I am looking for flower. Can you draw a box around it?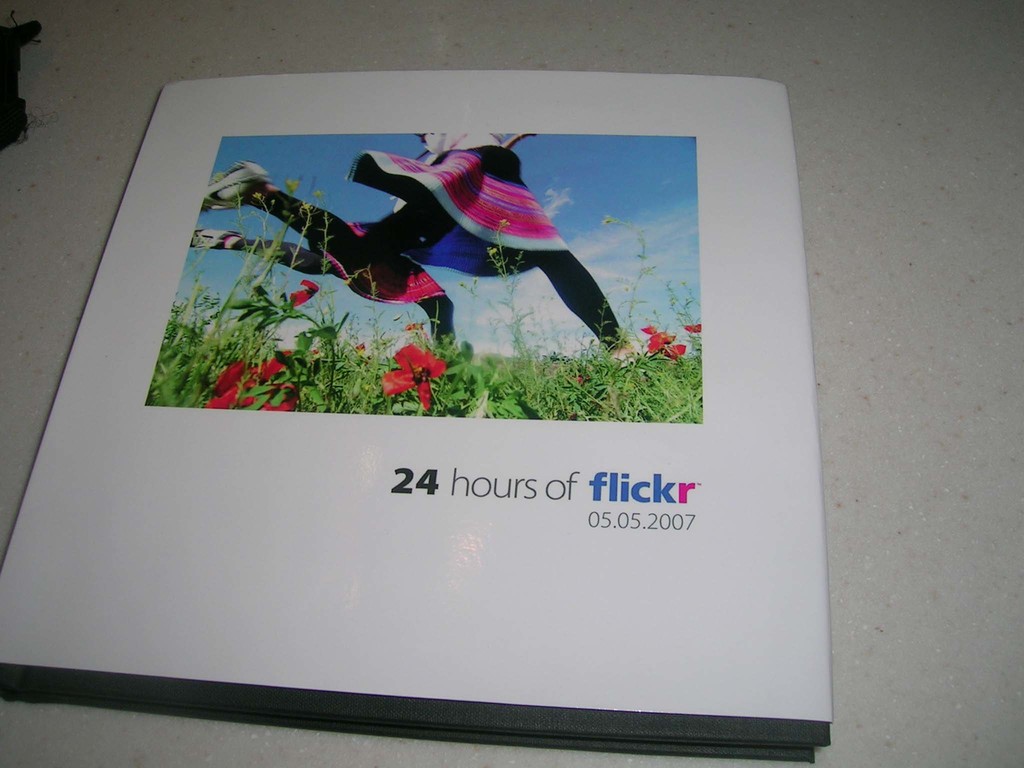
Sure, the bounding box is Rect(204, 359, 303, 415).
